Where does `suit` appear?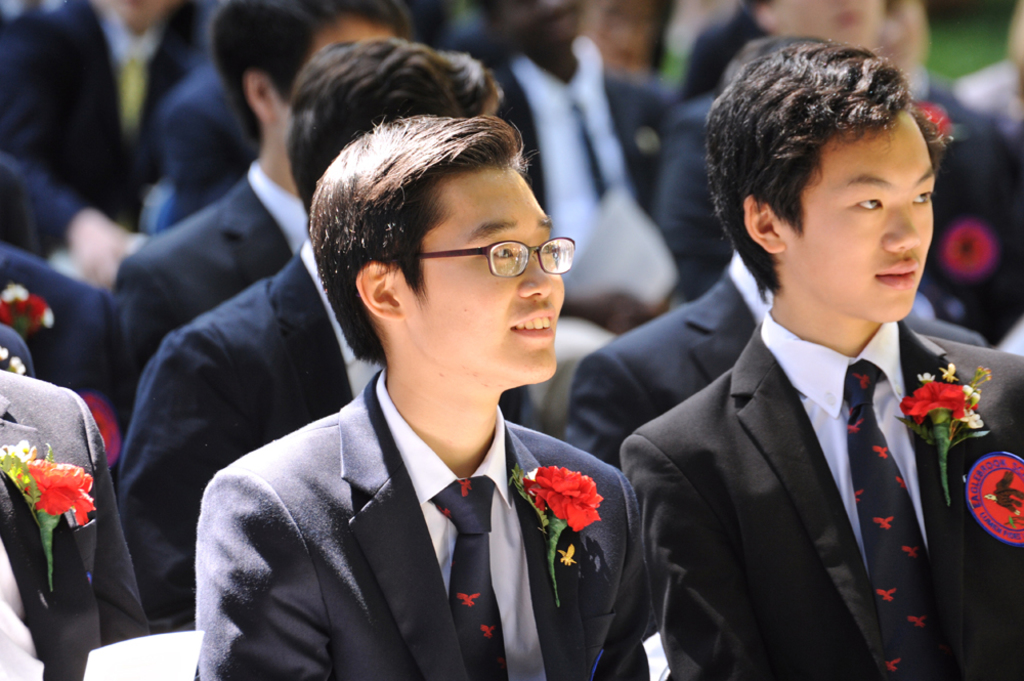
Appears at bbox=(0, 240, 120, 396).
